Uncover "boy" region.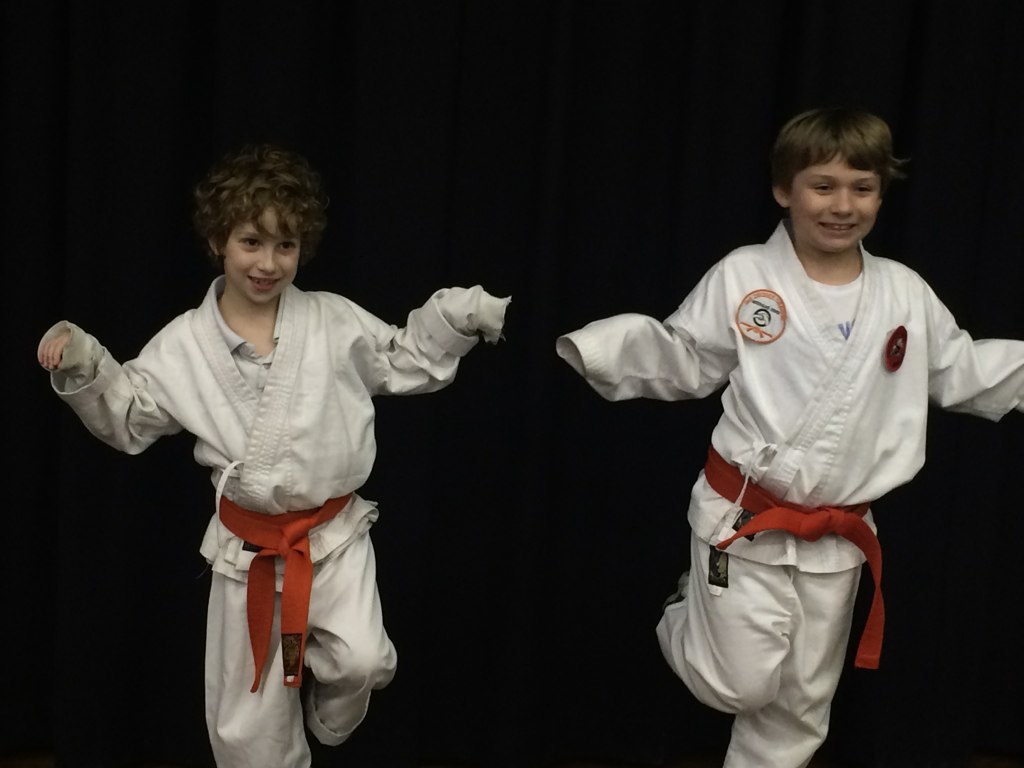
Uncovered: 565:75:981:734.
